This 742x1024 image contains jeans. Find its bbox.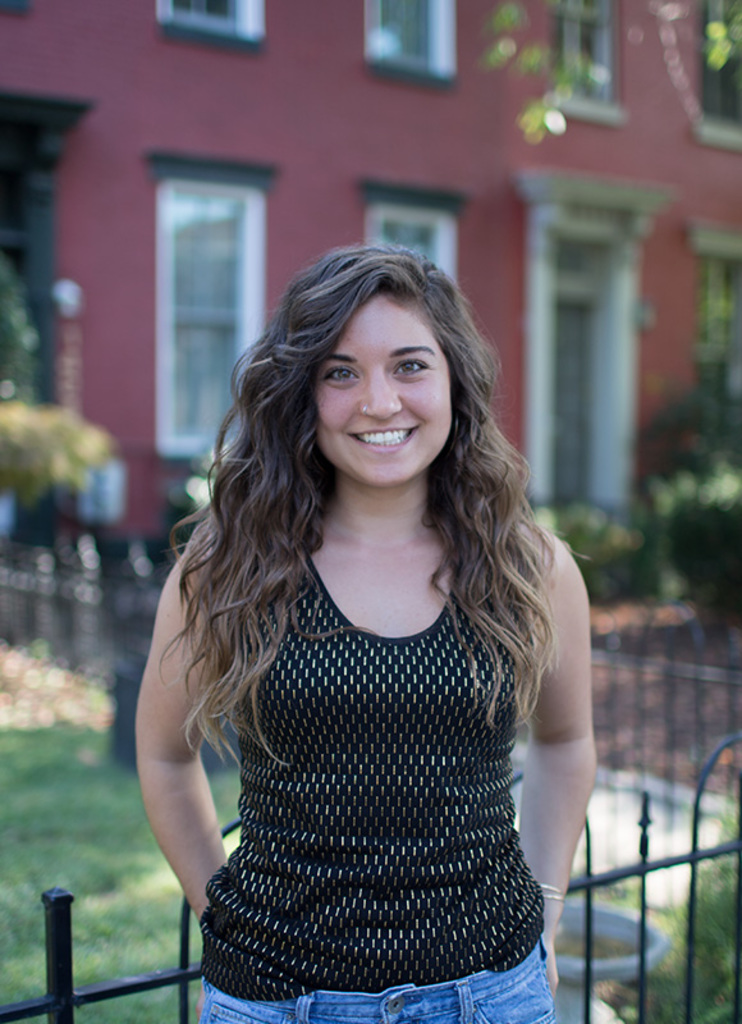
{"x1": 192, "y1": 936, "x2": 558, "y2": 1023}.
